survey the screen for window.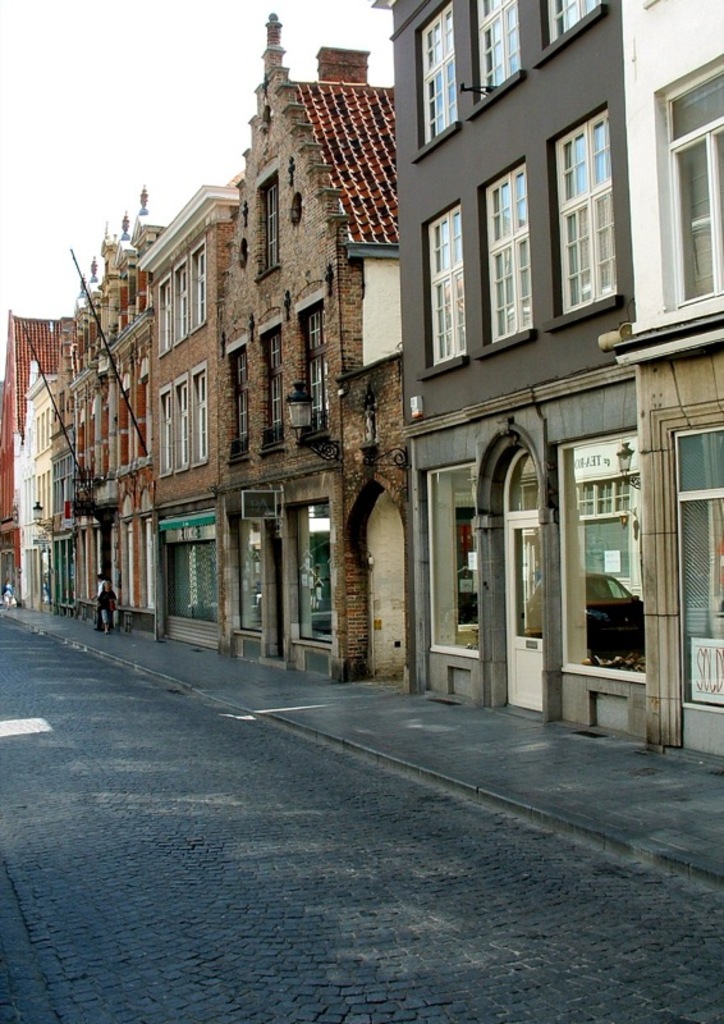
Survey found: bbox=[248, 160, 274, 282].
